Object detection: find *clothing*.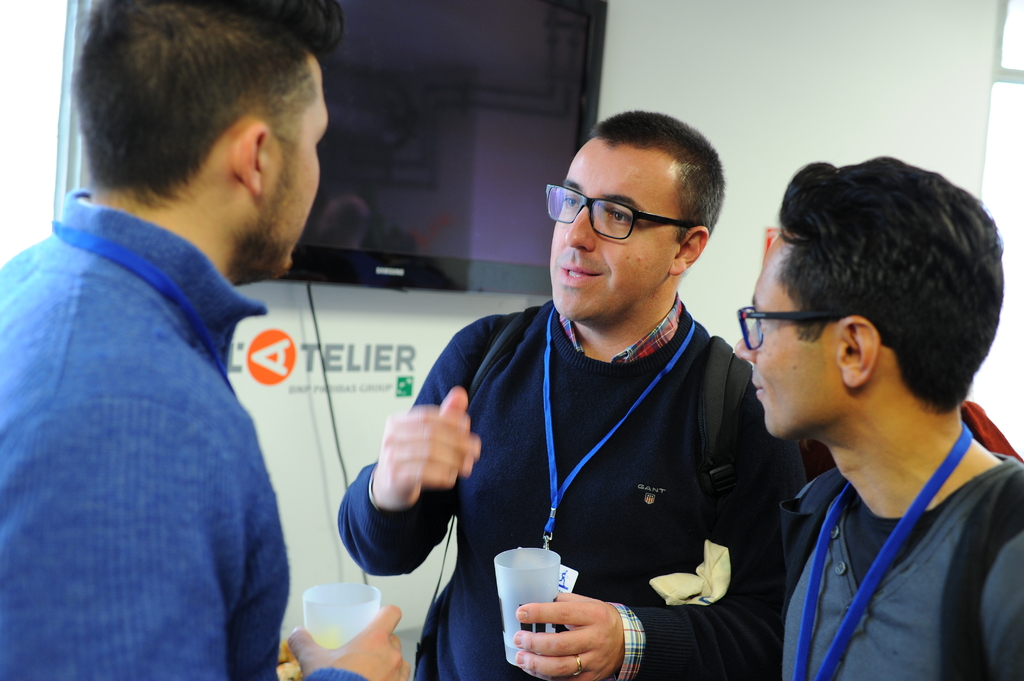
<box>337,294,809,680</box>.
